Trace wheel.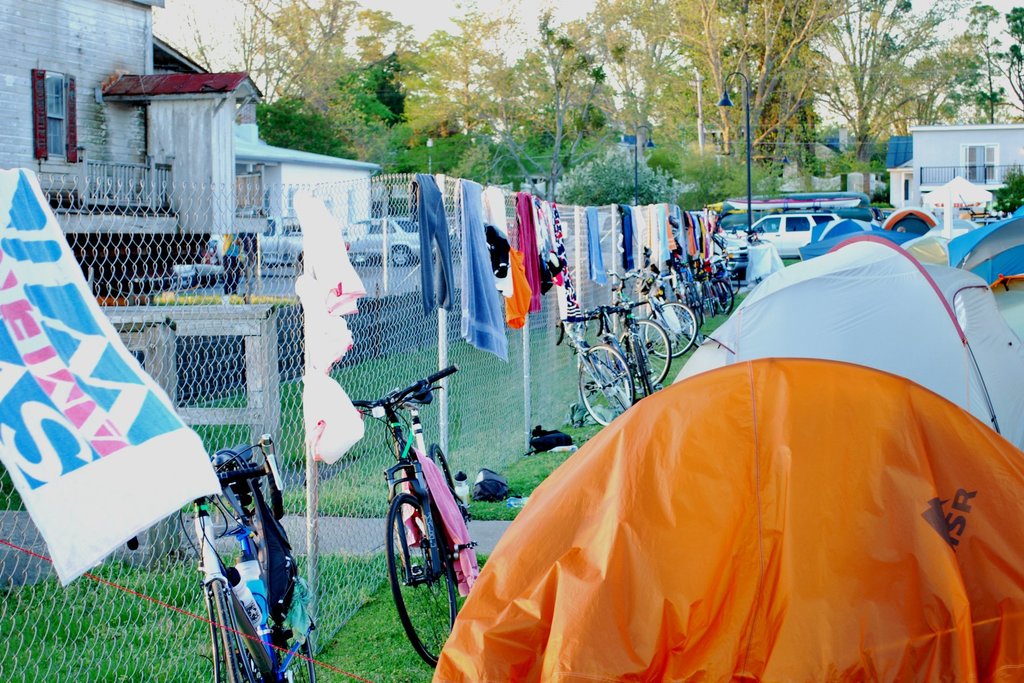
Traced to <bbox>383, 494, 456, 667</bbox>.
